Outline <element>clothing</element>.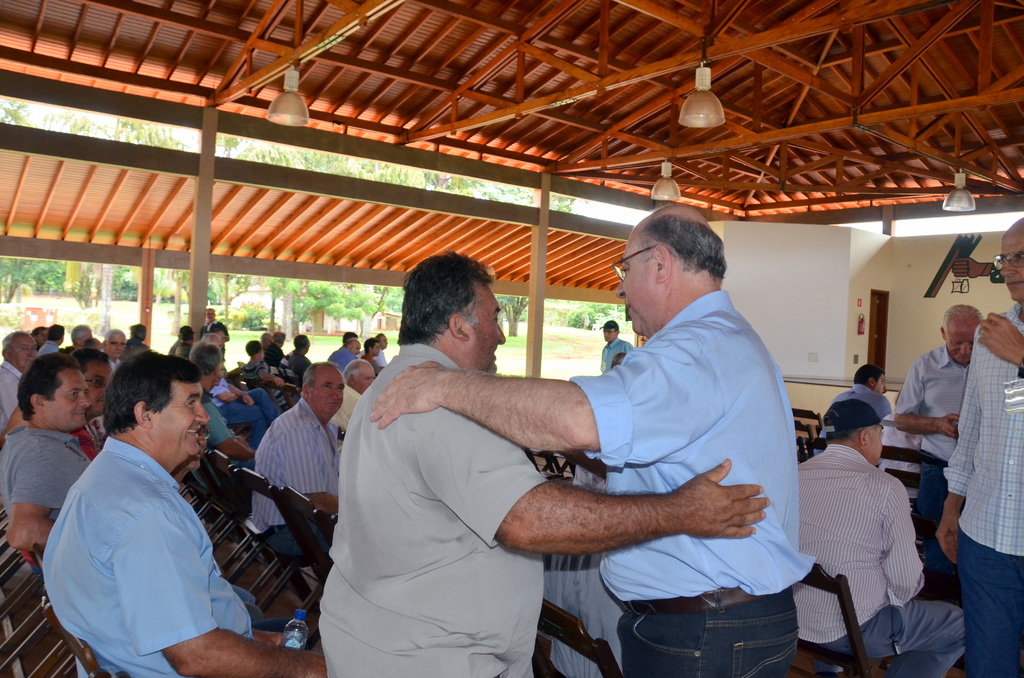
Outline: 947,295,1023,676.
